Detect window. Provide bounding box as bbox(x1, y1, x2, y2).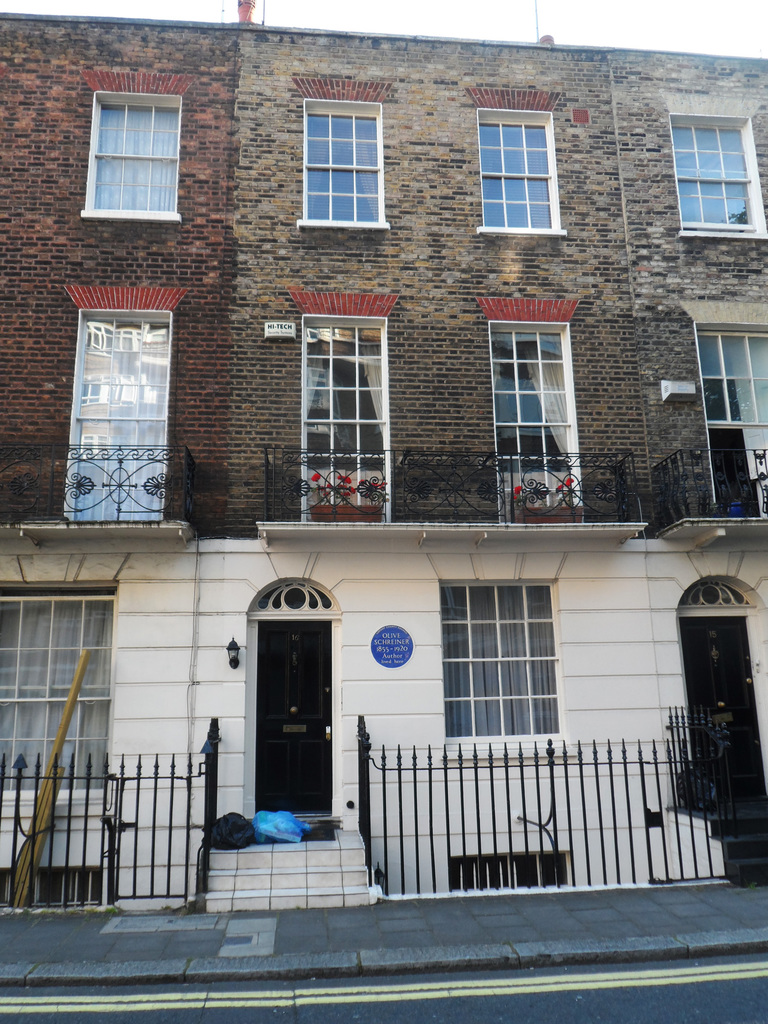
bbox(675, 118, 767, 232).
